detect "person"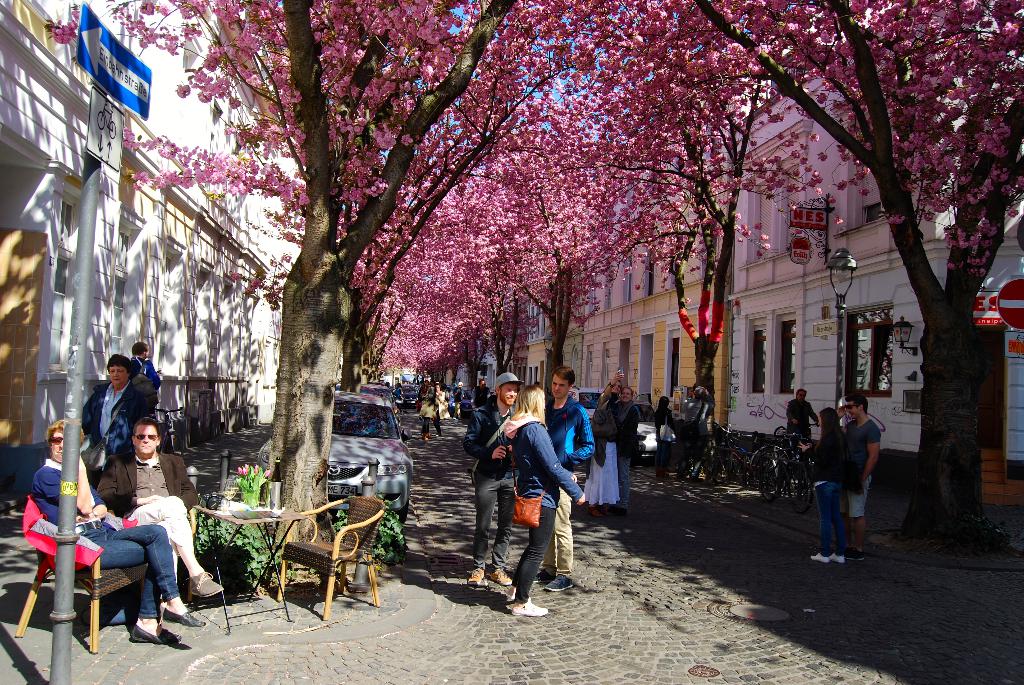
[x1=611, y1=385, x2=642, y2=517]
